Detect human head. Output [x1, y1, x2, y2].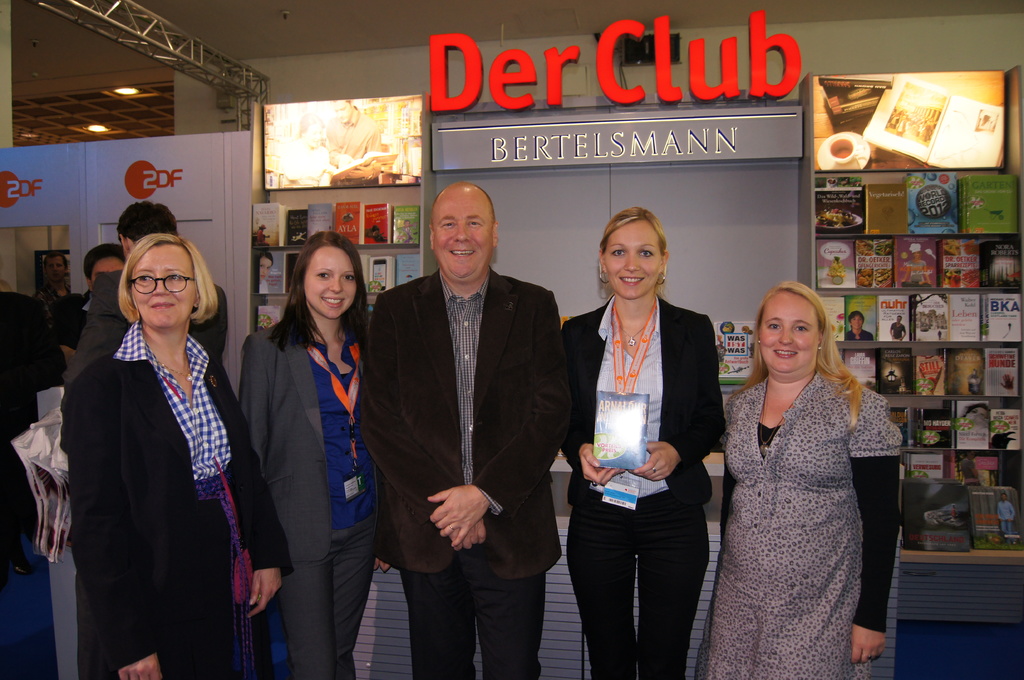
[429, 181, 499, 285].
